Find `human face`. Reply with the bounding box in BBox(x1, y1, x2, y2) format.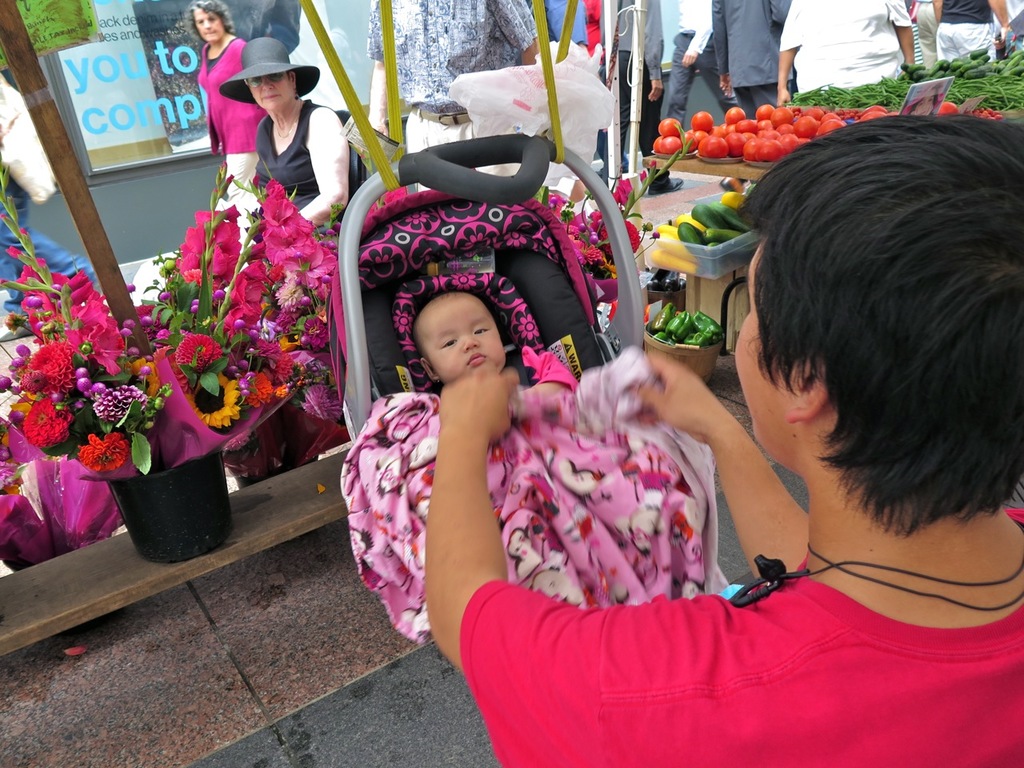
BBox(734, 240, 788, 466).
